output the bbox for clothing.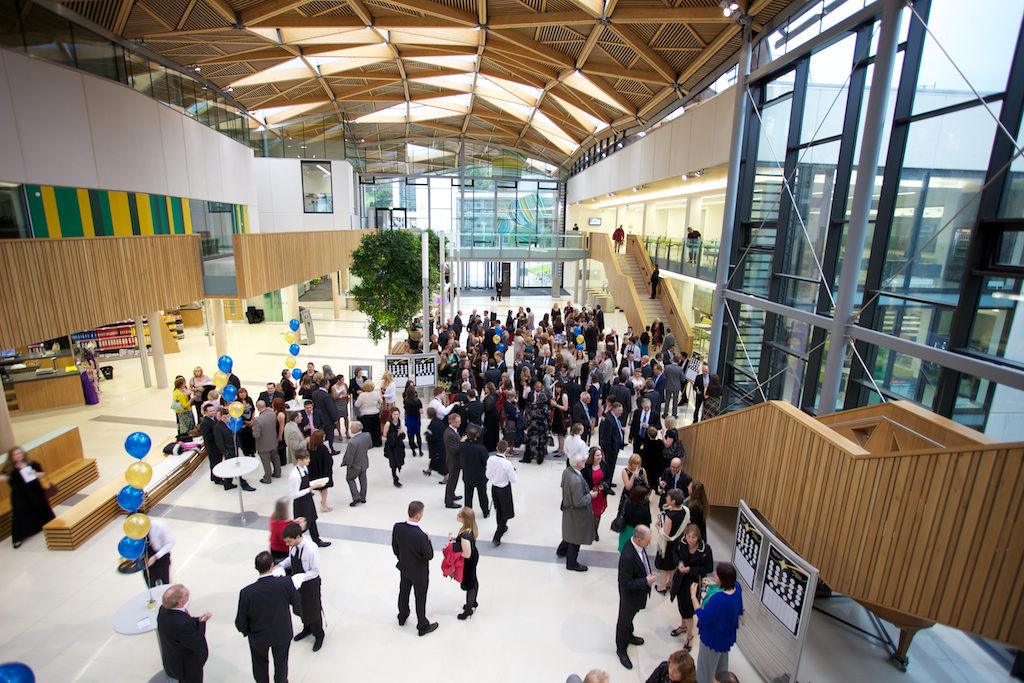
detection(662, 332, 677, 351).
